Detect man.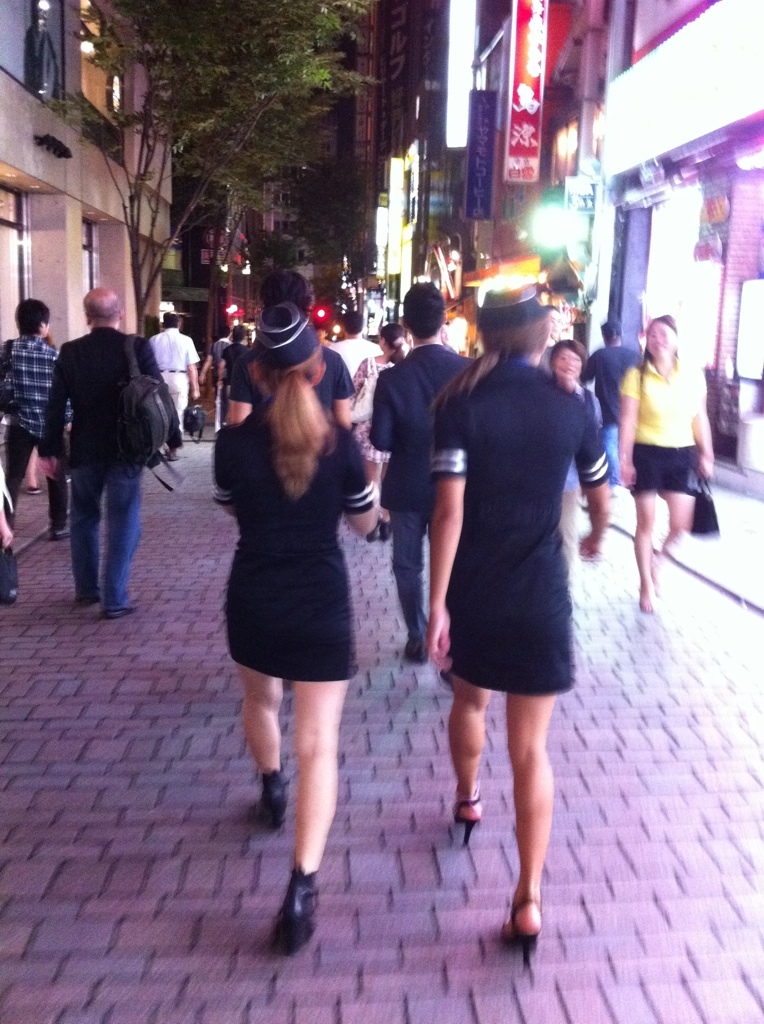
Detected at 575/317/643/489.
